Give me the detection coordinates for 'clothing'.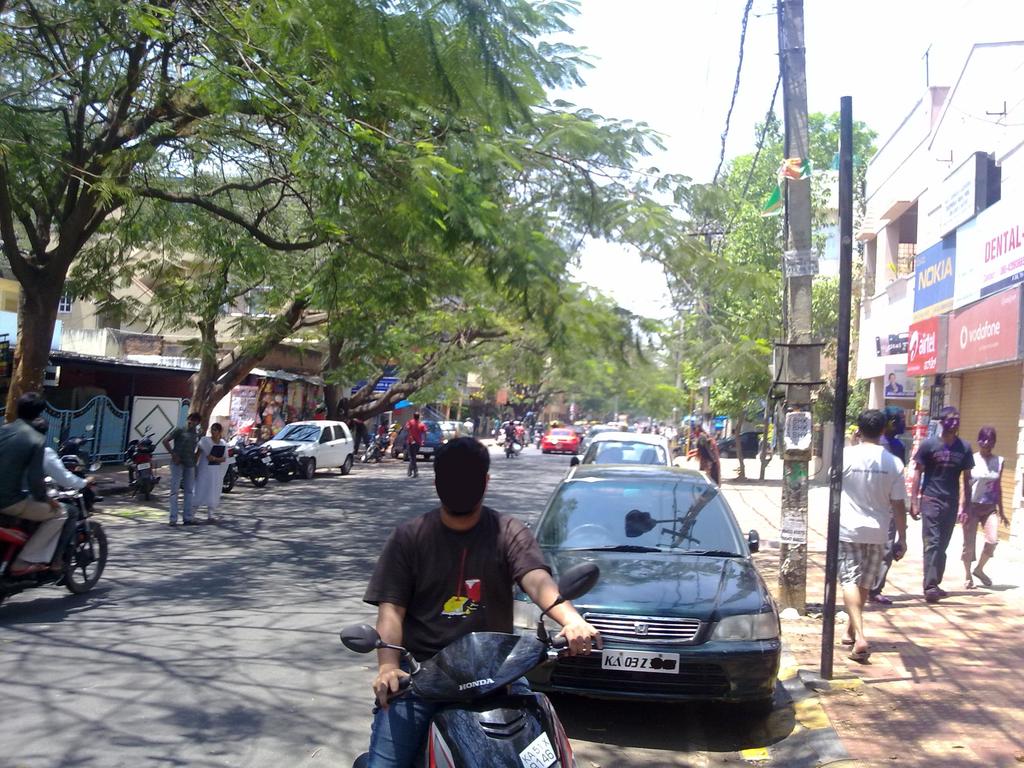
874,434,909,593.
